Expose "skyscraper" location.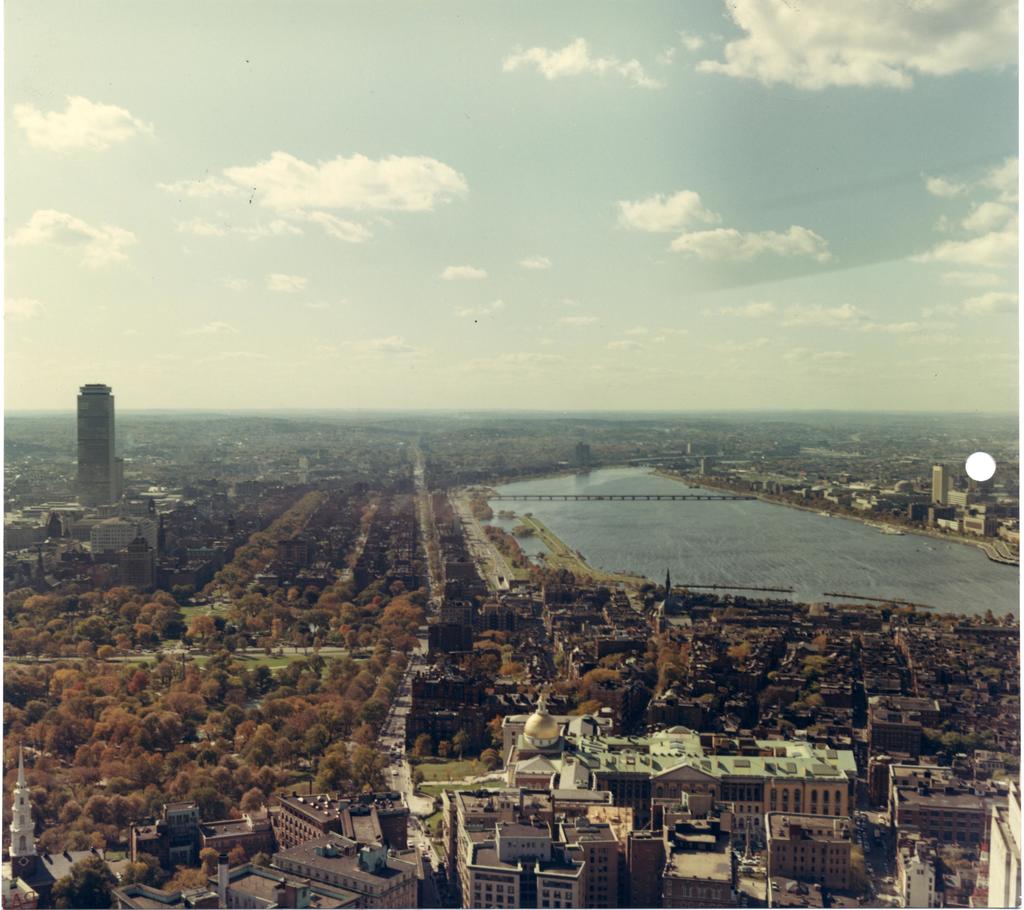
Exposed at [x1=447, y1=773, x2=685, y2=907].
